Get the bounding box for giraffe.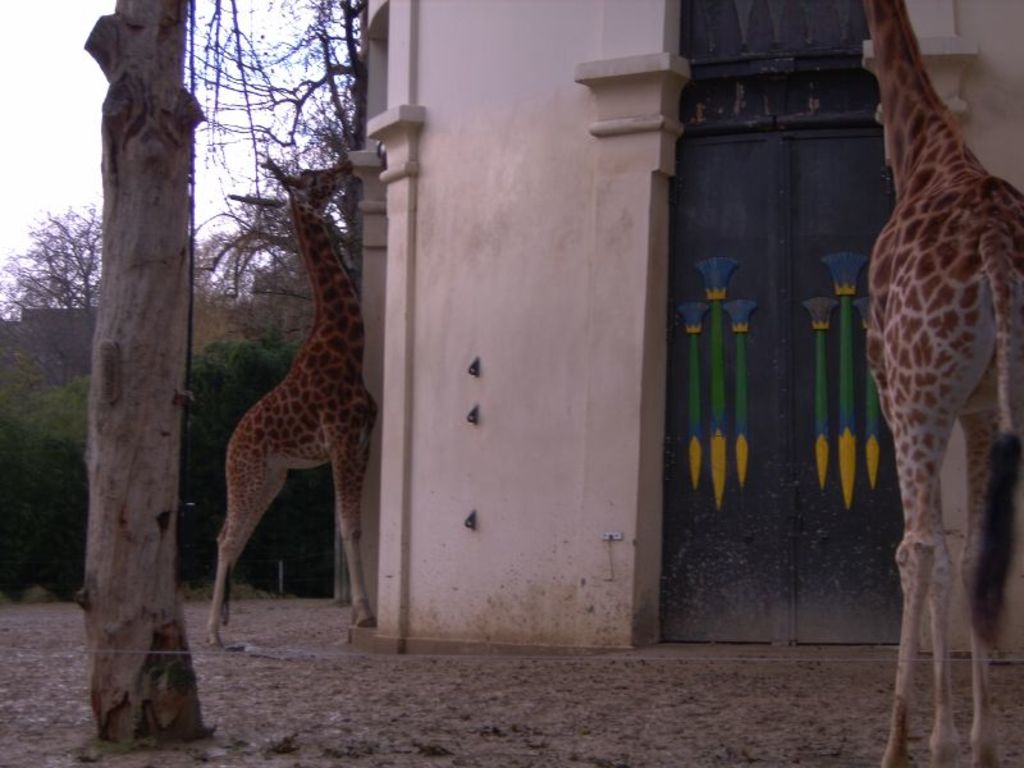
rect(865, 0, 1023, 767).
